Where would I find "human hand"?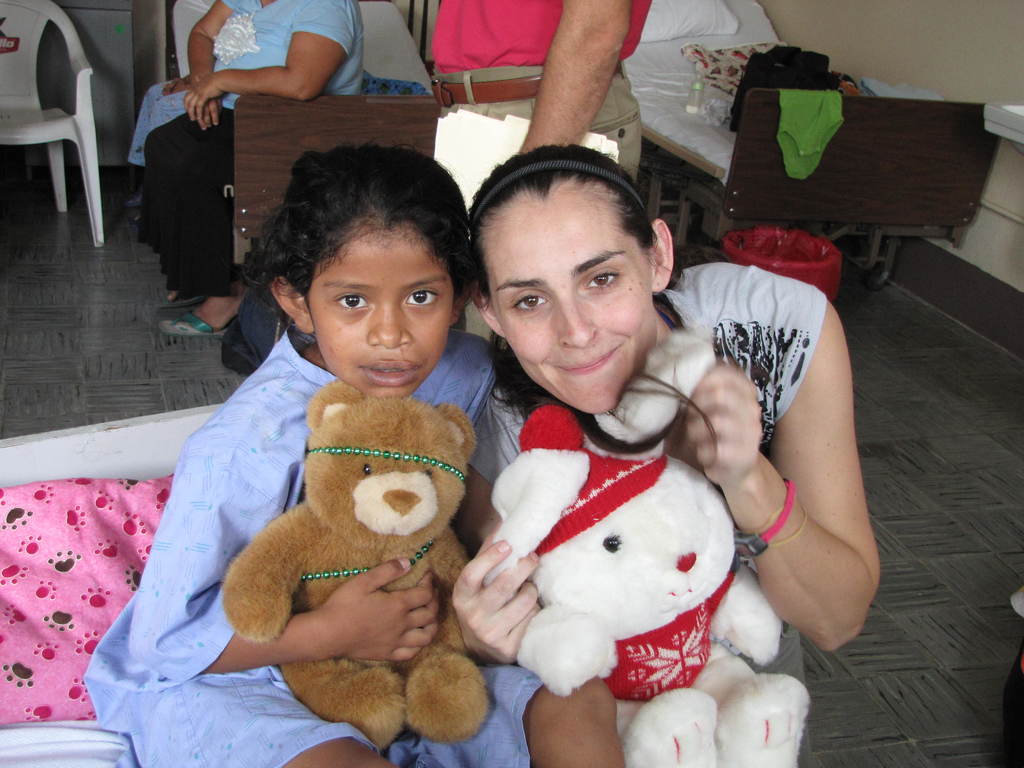
At <box>183,81,216,126</box>.
